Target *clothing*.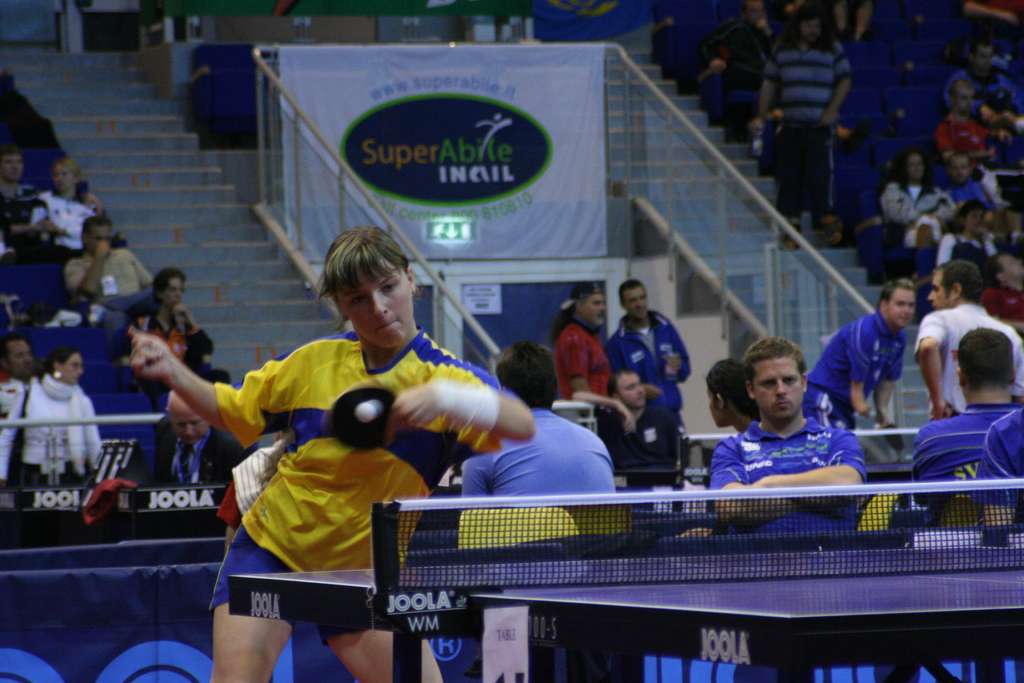
Target region: region(462, 413, 618, 504).
